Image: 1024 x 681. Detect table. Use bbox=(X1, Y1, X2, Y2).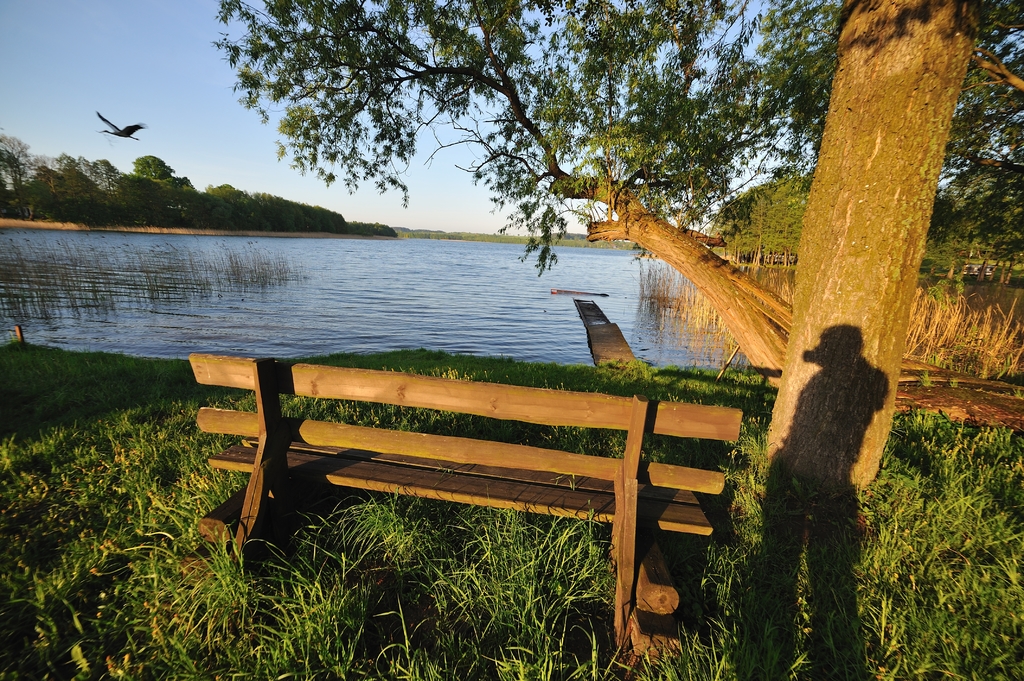
bbox=(180, 361, 765, 680).
